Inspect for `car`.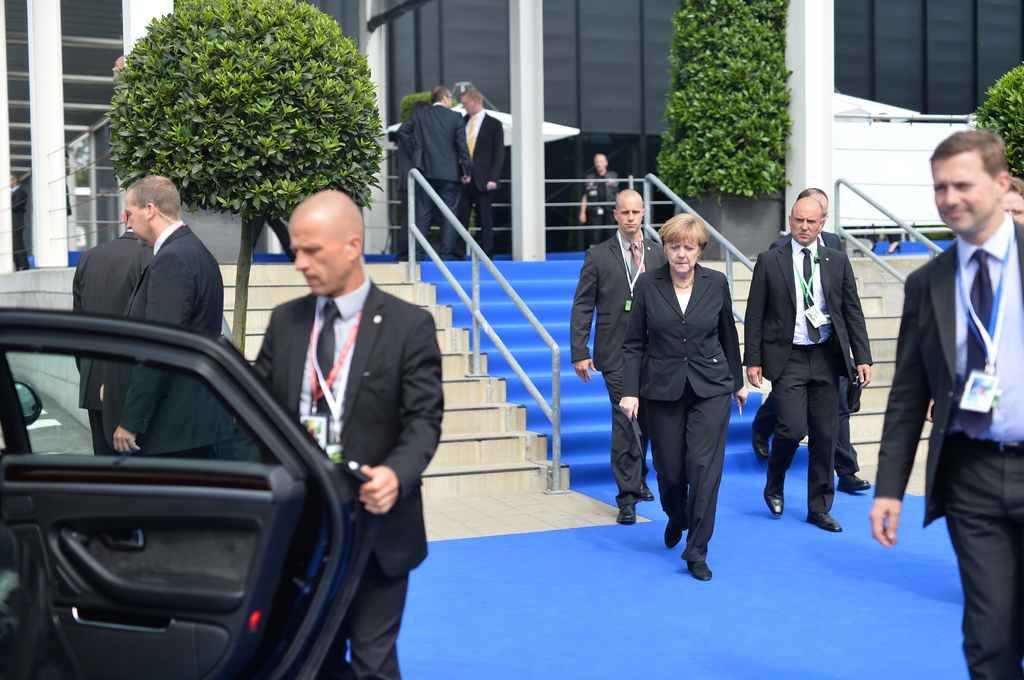
Inspection: pyautogui.locateOnScreen(0, 313, 371, 679).
